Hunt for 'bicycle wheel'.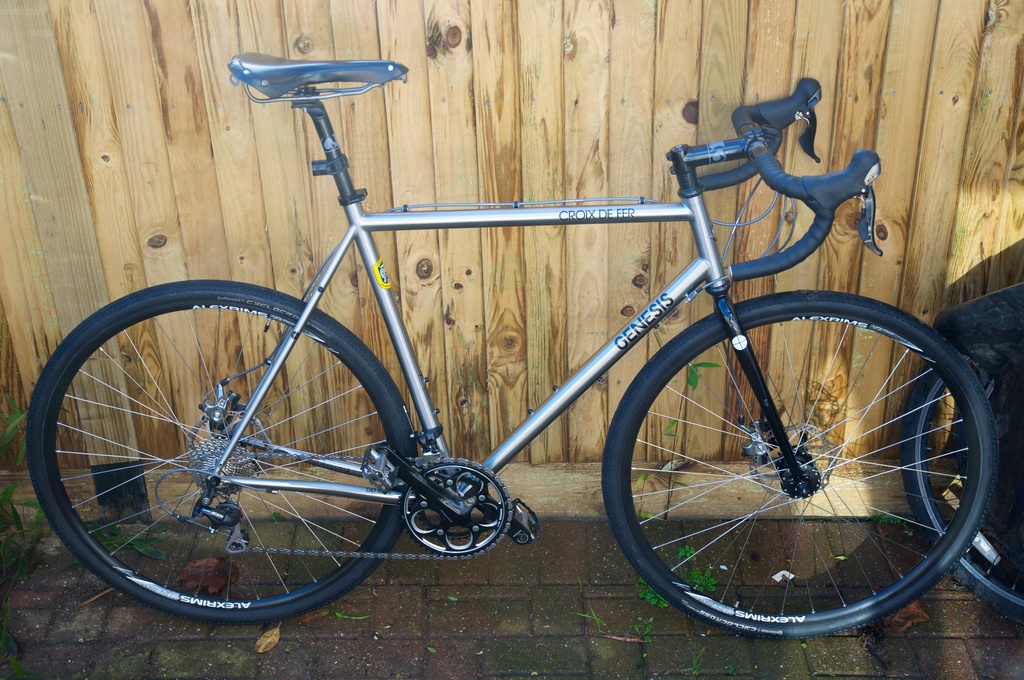
Hunted down at locate(897, 329, 1023, 627).
